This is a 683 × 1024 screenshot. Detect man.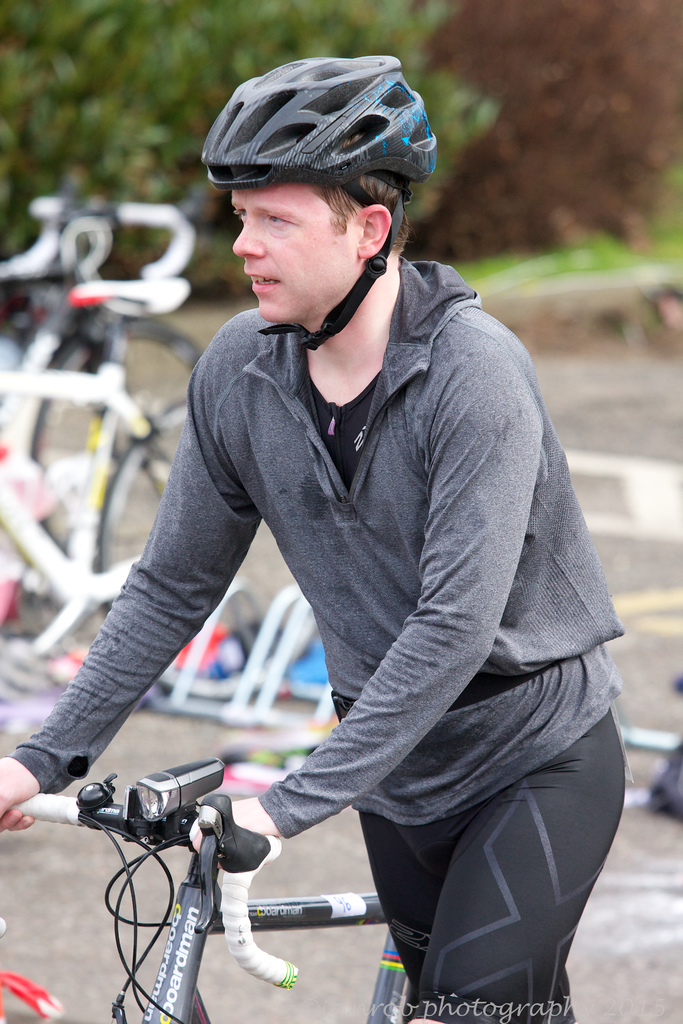
left=44, top=77, right=649, bottom=1023.
